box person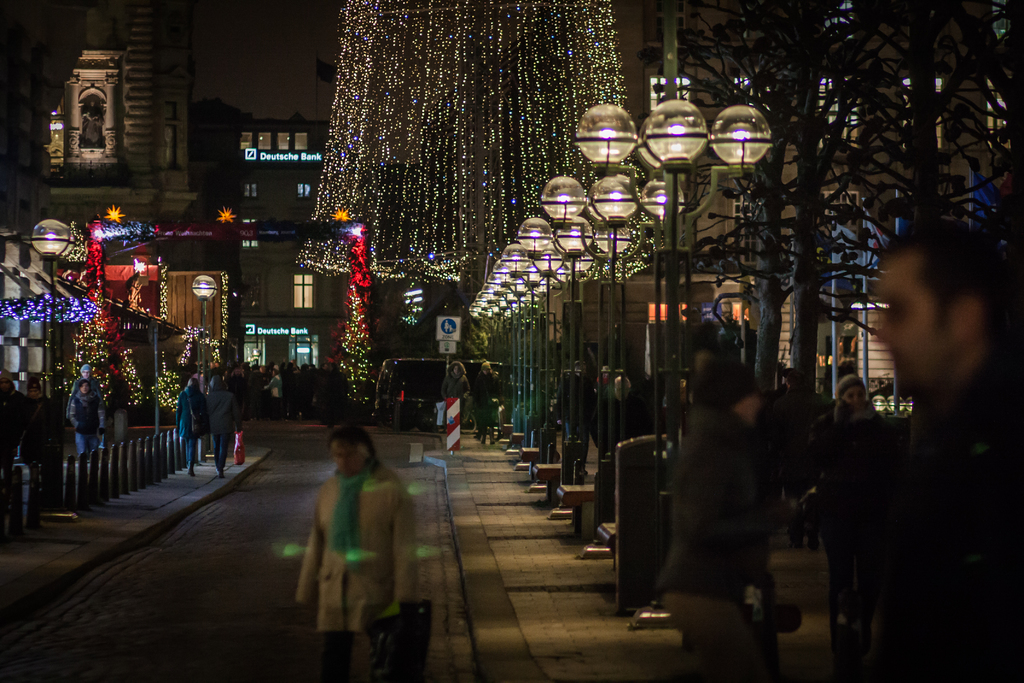
bbox(296, 414, 415, 662)
